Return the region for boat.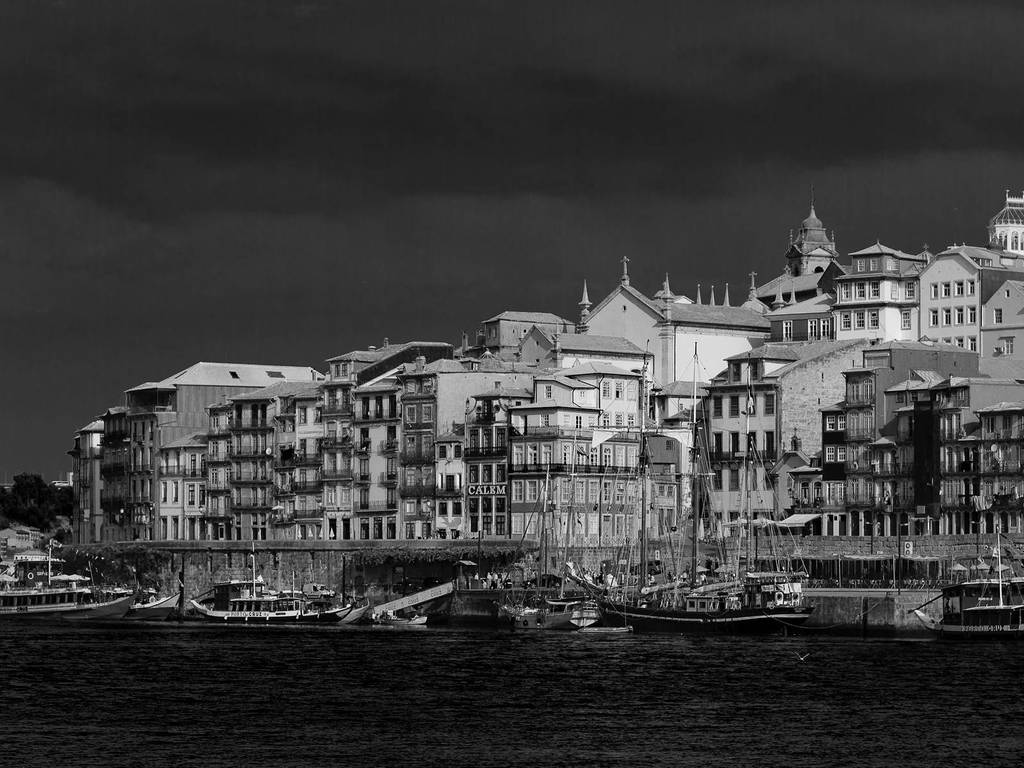
[left=0, top=538, right=132, bottom=618].
